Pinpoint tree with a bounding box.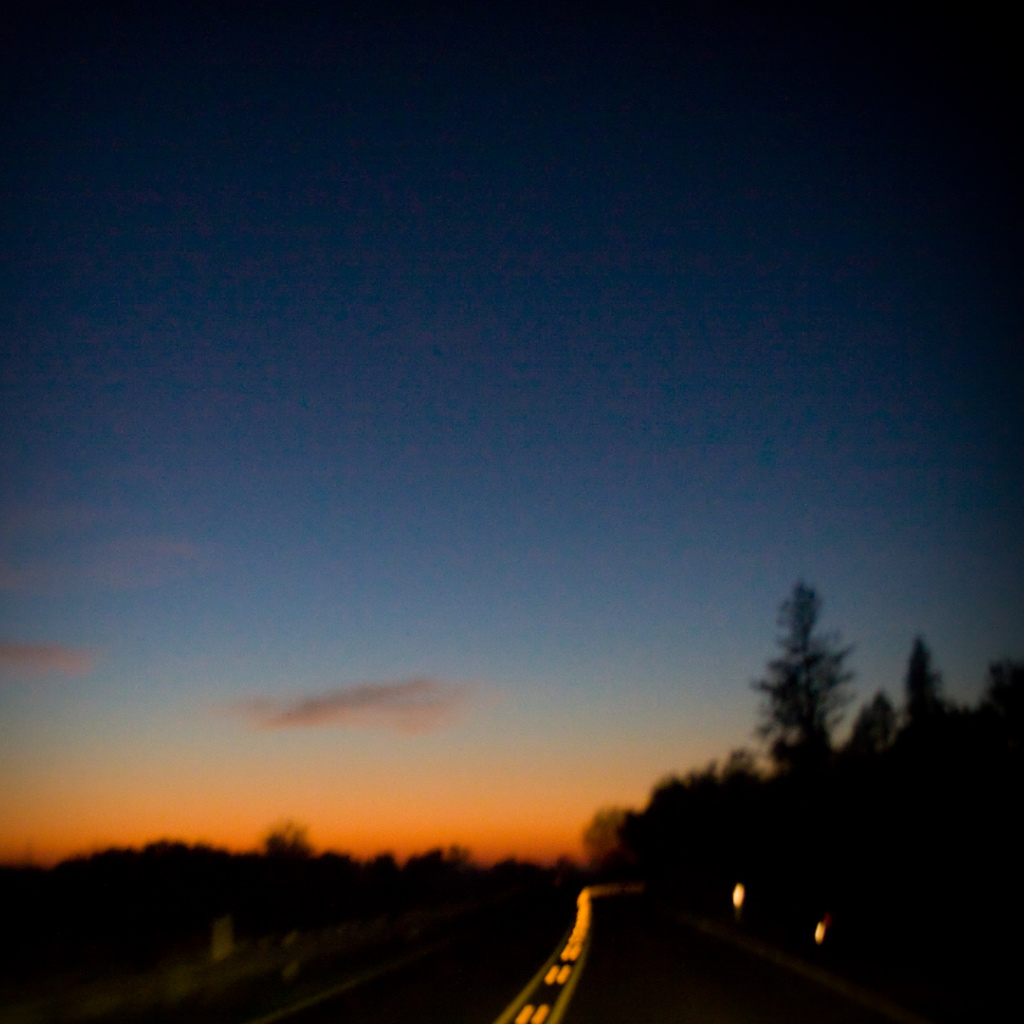
x1=746, y1=581, x2=858, y2=781.
